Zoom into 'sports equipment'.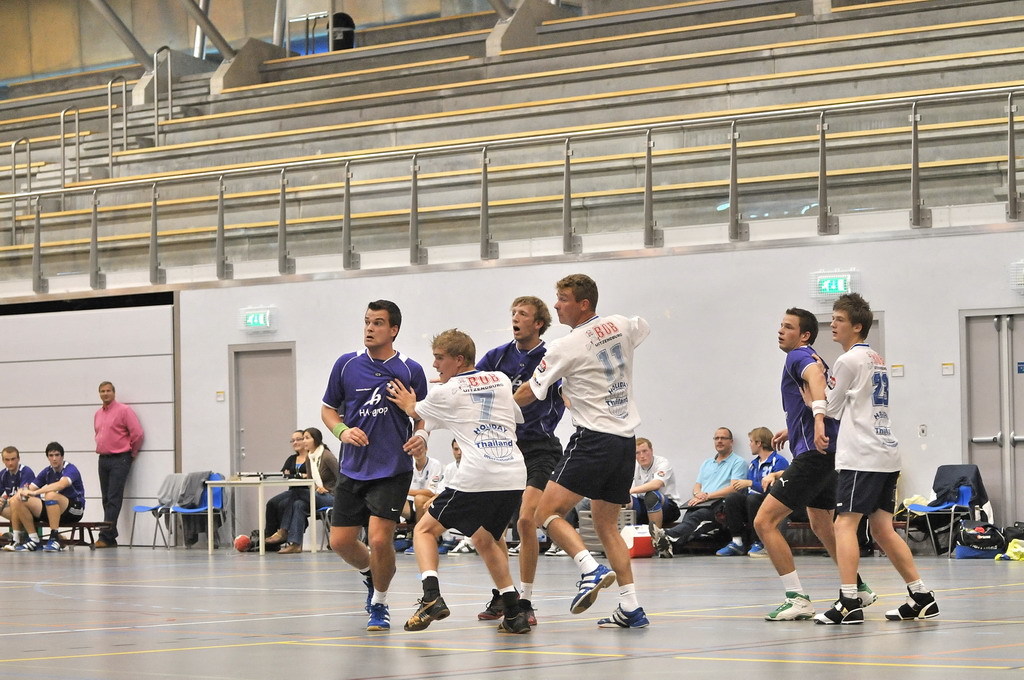
Zoom target: {"x1": 764, "y1": 592, "x2": 816, "y2": 621}.
